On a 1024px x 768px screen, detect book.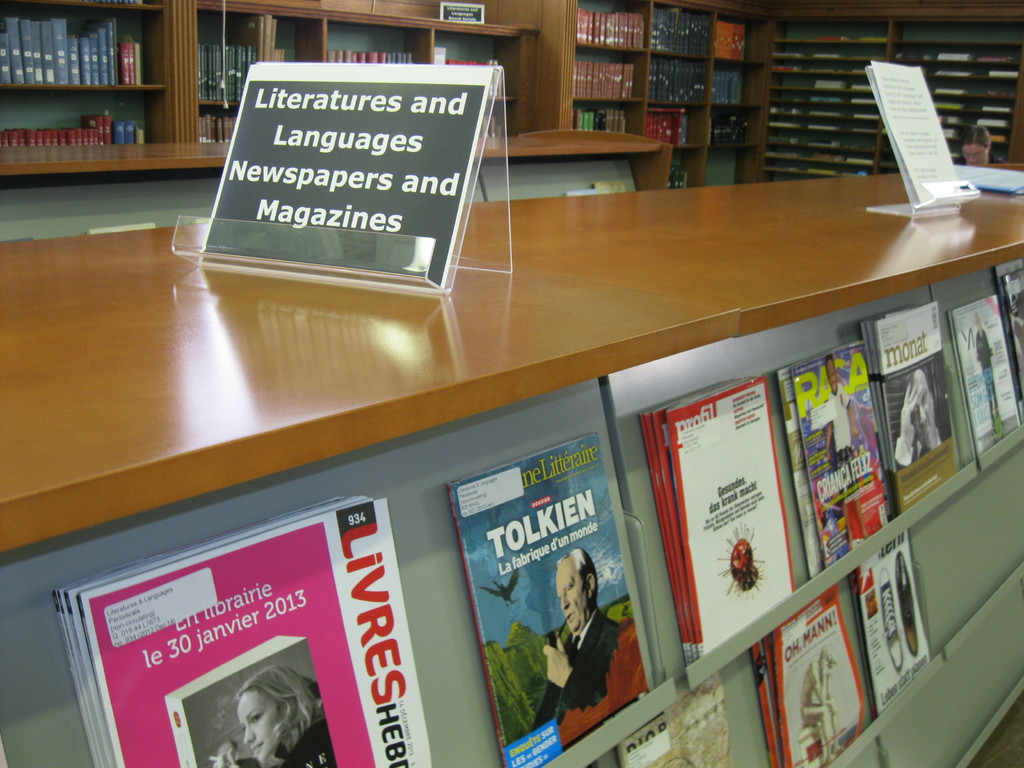
<bbox>988, 70, 1017, 77</bbox>.
